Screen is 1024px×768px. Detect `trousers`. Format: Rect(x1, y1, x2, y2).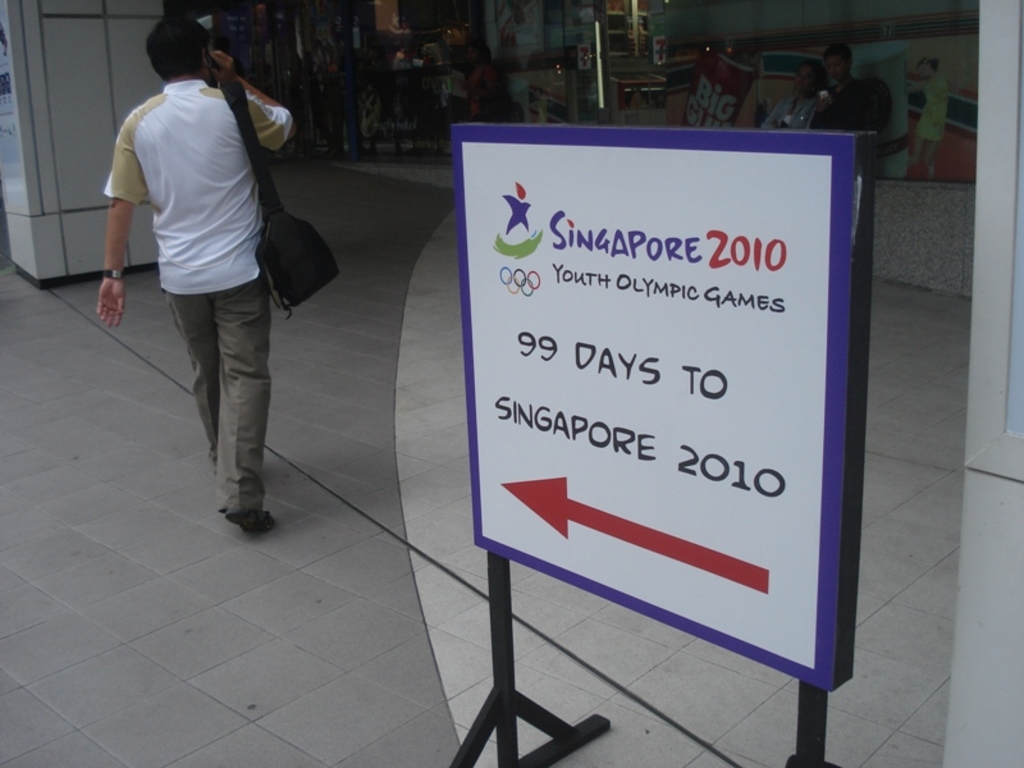
Rect(163, 278, 265, 520).
